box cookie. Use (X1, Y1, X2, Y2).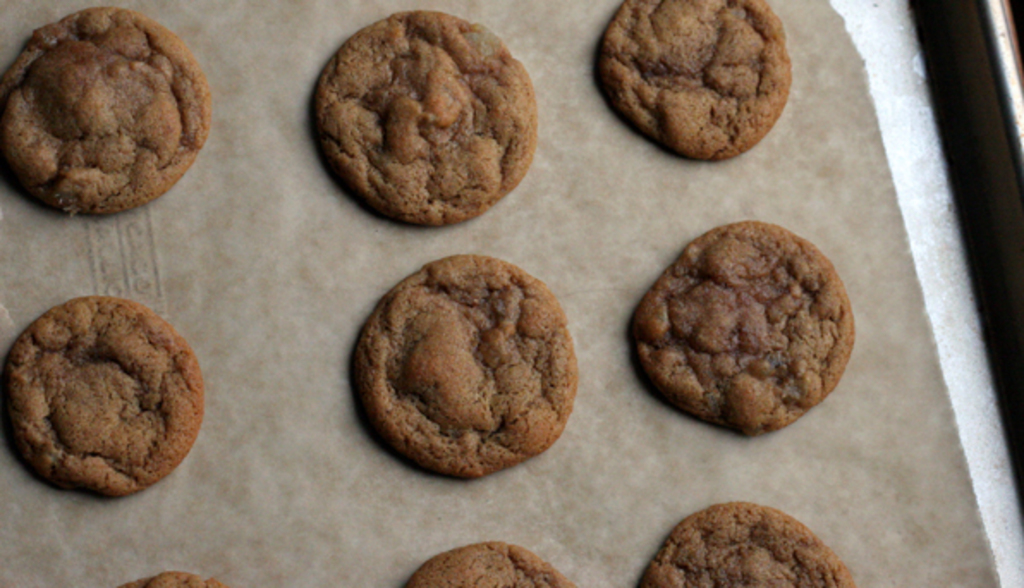
(625, 218, 857, 430).
